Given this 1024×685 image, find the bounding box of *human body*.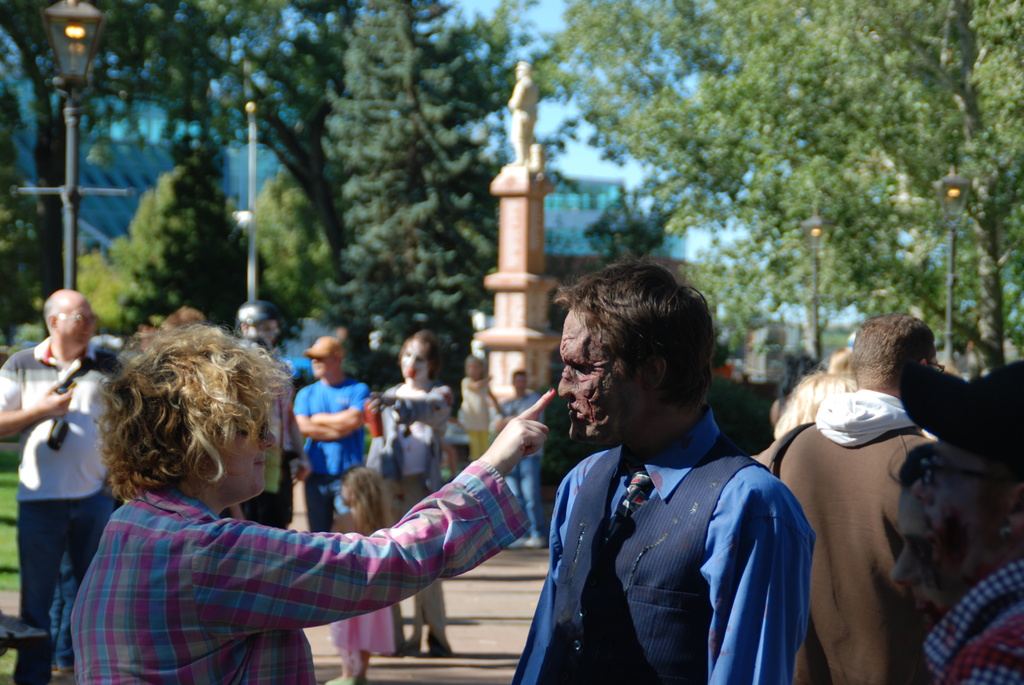
locate(293, 377, 368, 537).
